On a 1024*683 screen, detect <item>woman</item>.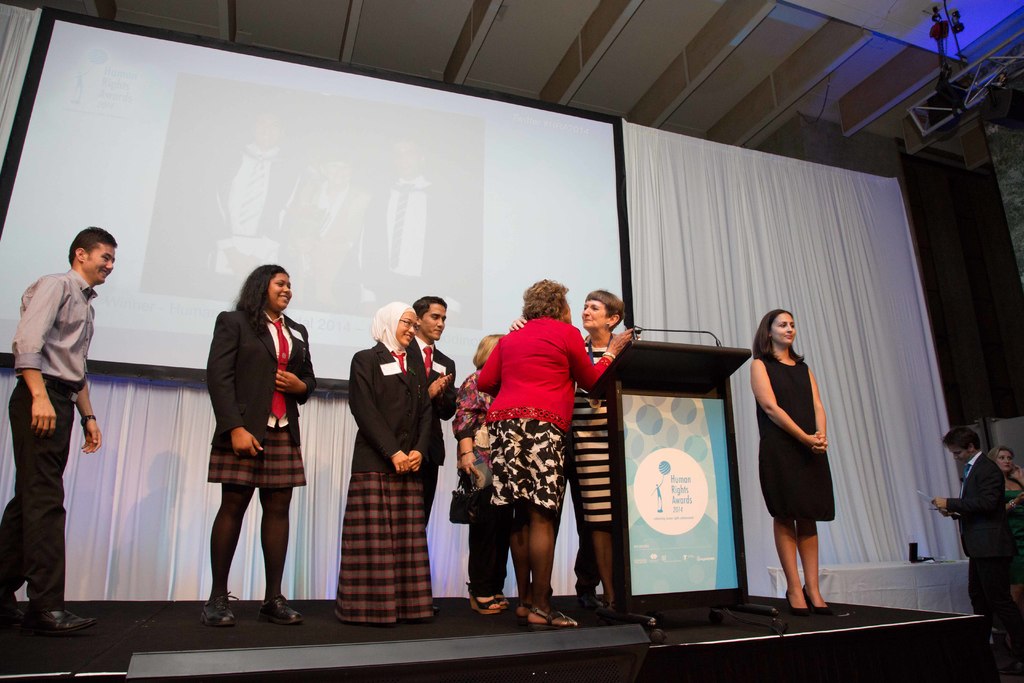
Rect(200, 257, 320, 625).
